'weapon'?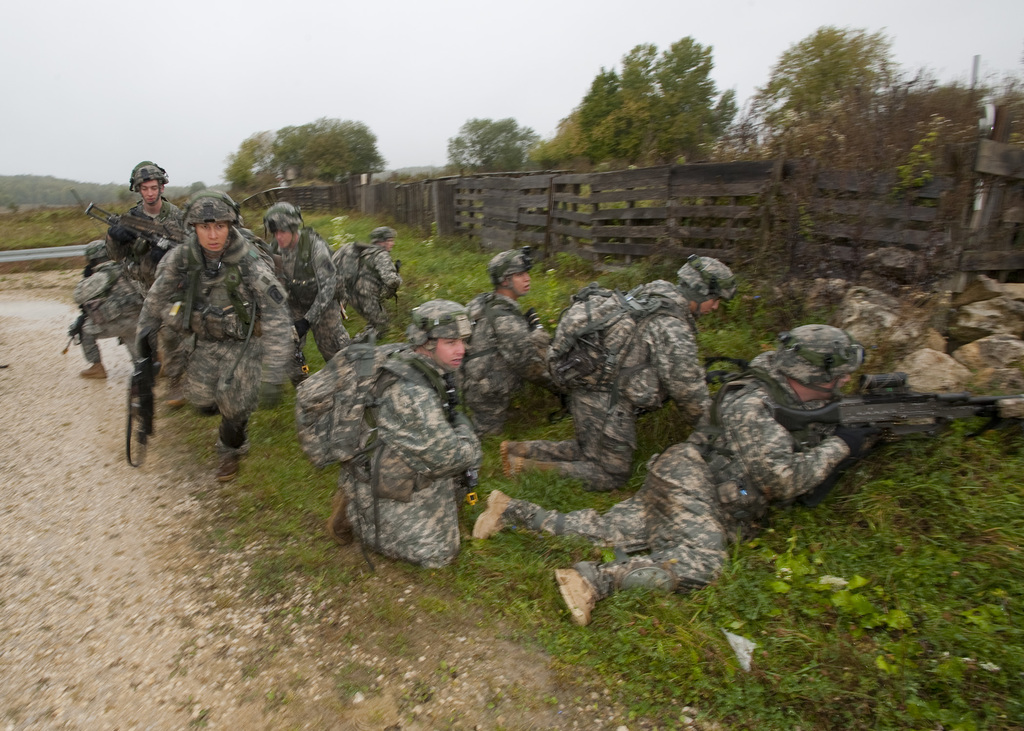
769, 371, 1000, 454
